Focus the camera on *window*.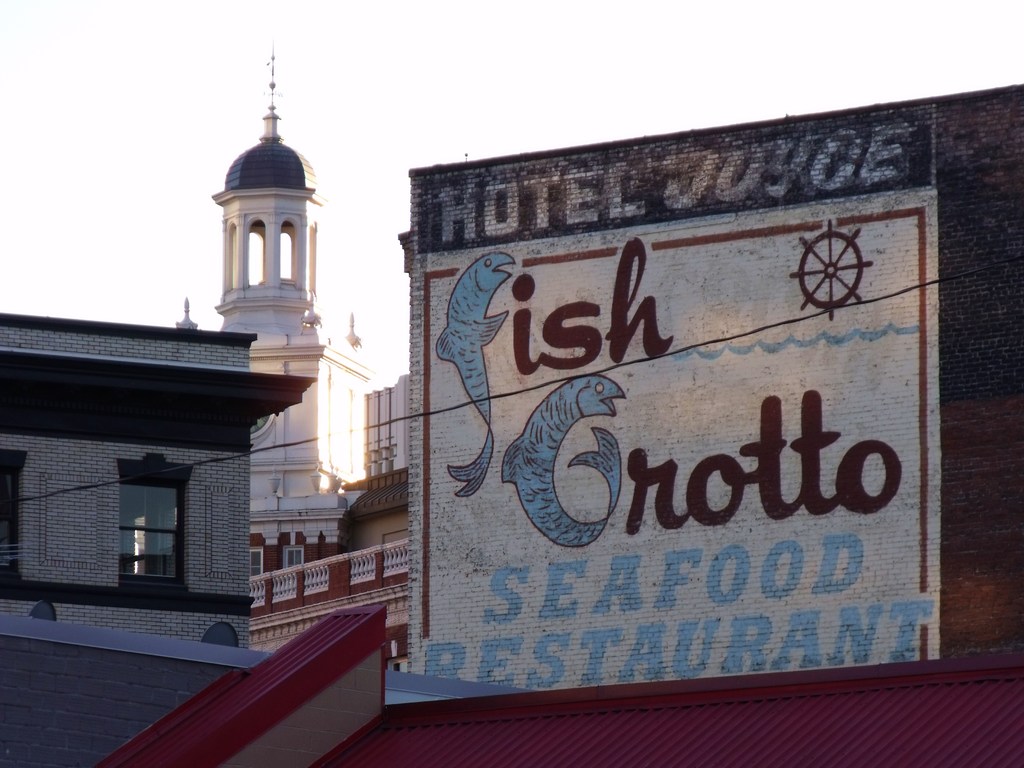
Focus region: bbox=(280, 544, 302, 573).
